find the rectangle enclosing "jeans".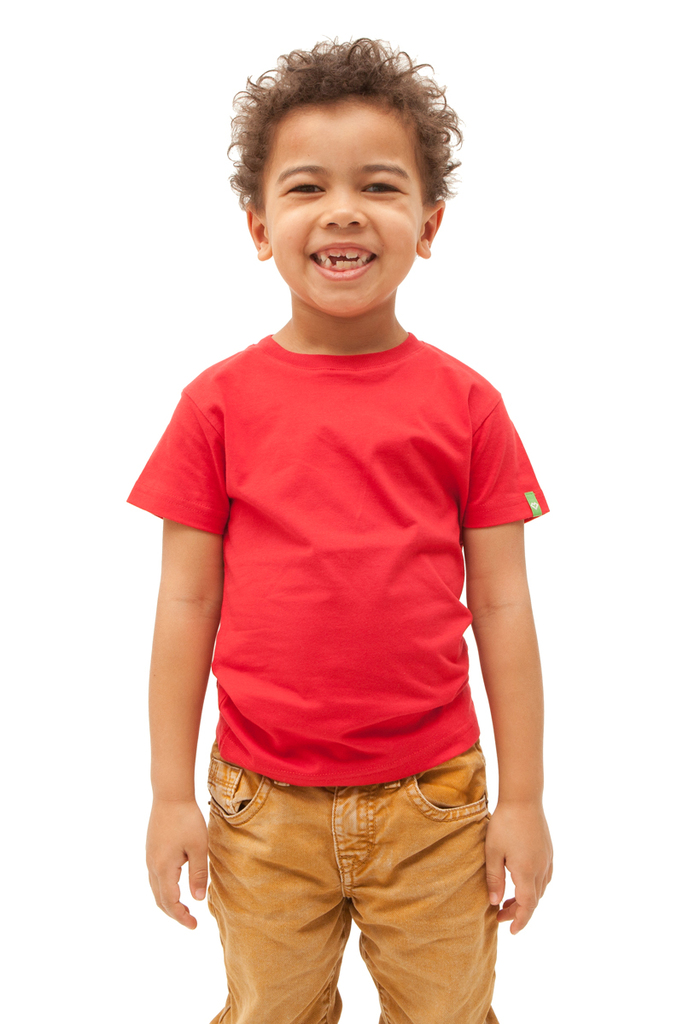
l=214, t=748, r=500, b=1023.
